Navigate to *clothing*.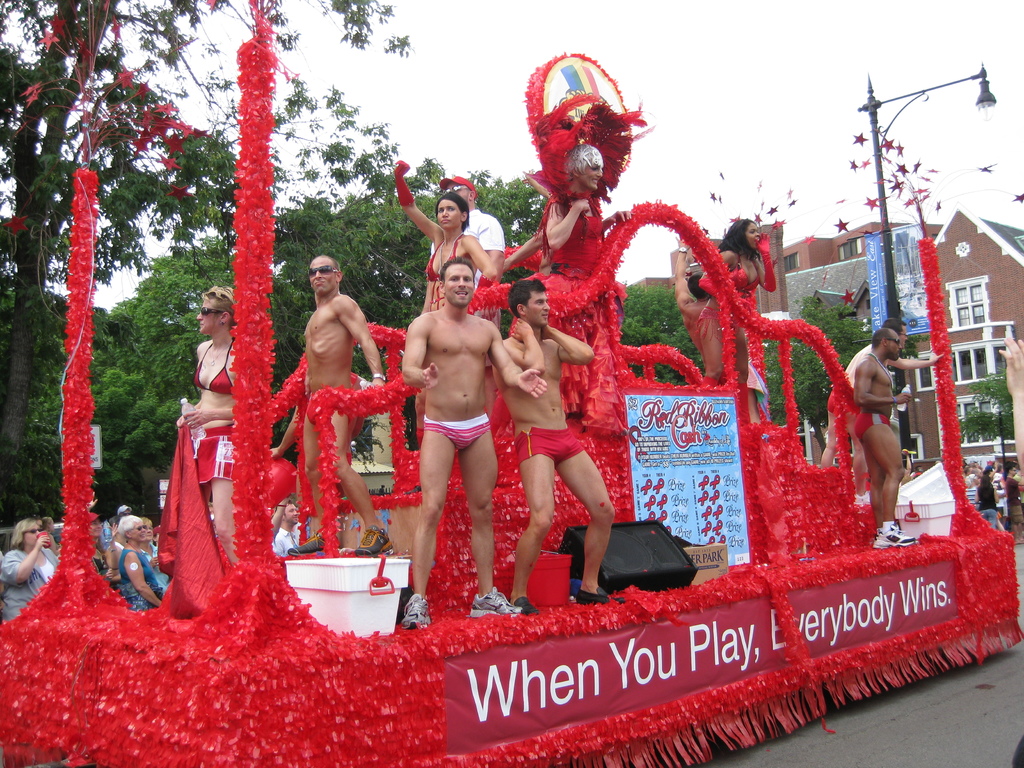
Navigation target: (x1=695, y1=302, x2=721, y2=331).
